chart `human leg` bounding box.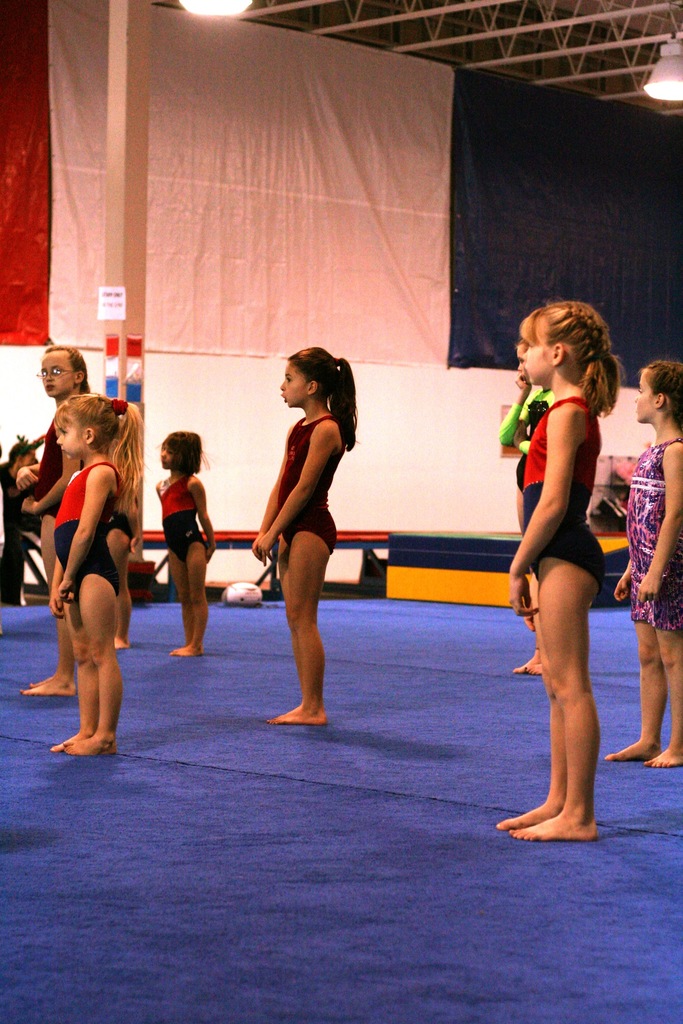
Charted: <box>49,598,101,753</box>.
